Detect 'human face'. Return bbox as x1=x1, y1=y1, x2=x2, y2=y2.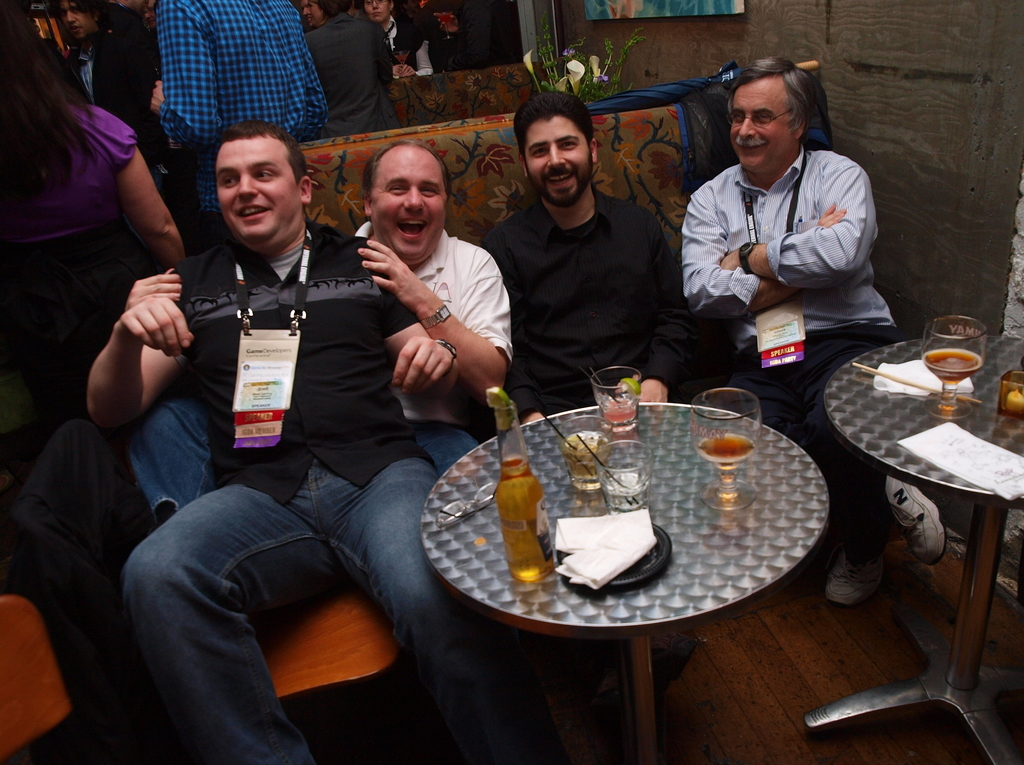
x1=731, y1=81, x2=789, y2=173.
